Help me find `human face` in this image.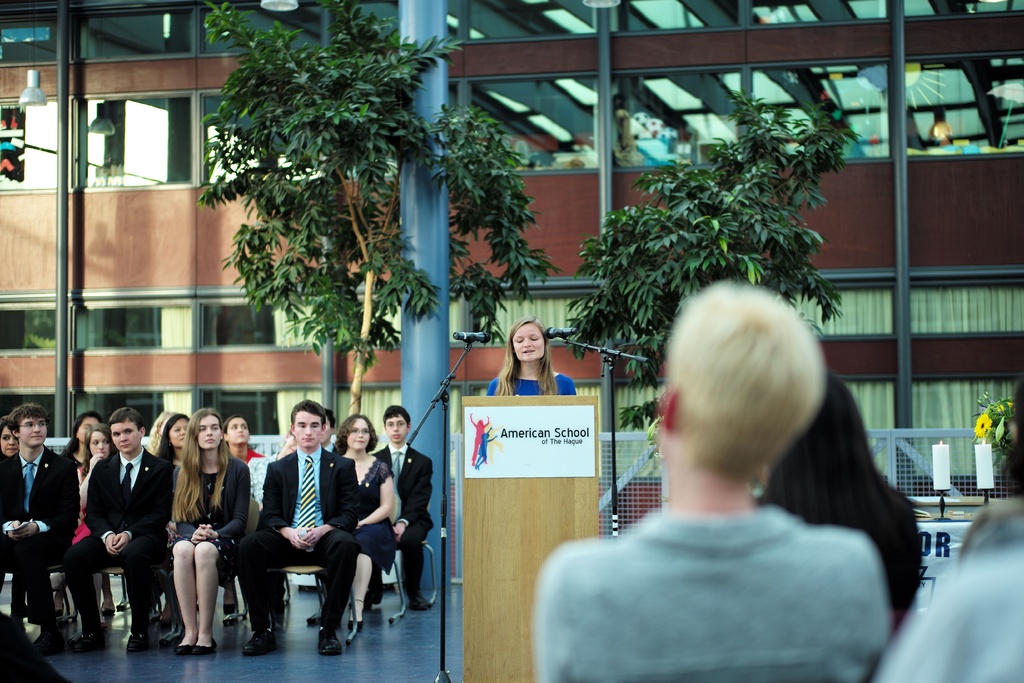
Found it: rect(111, 418, 140, 452).
